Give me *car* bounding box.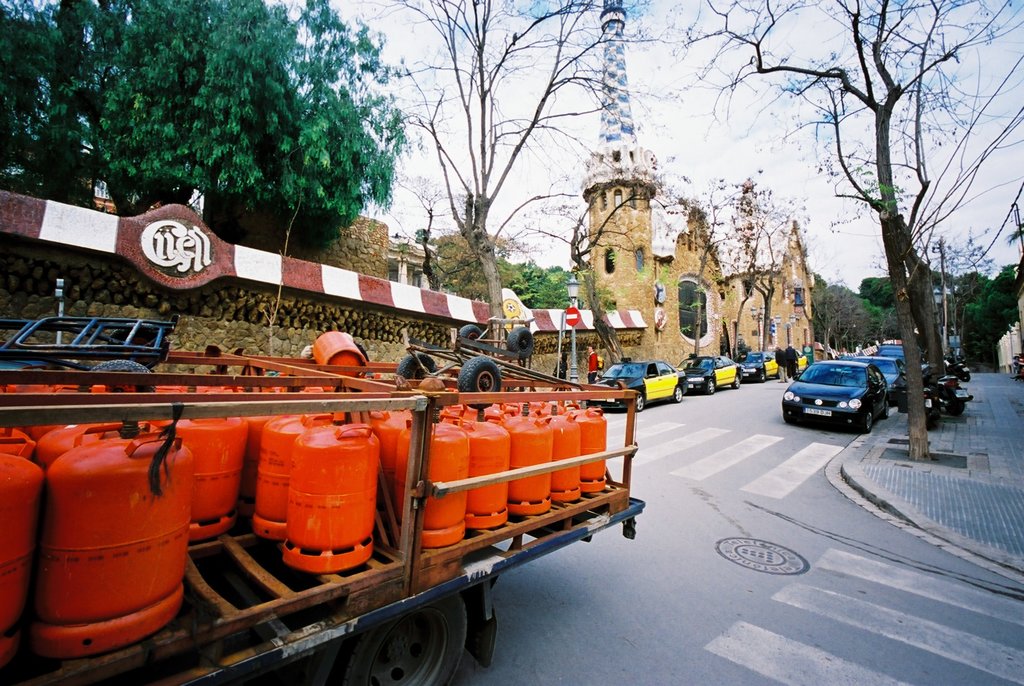
x1=739, y1=349, x2=777, y2=382.
